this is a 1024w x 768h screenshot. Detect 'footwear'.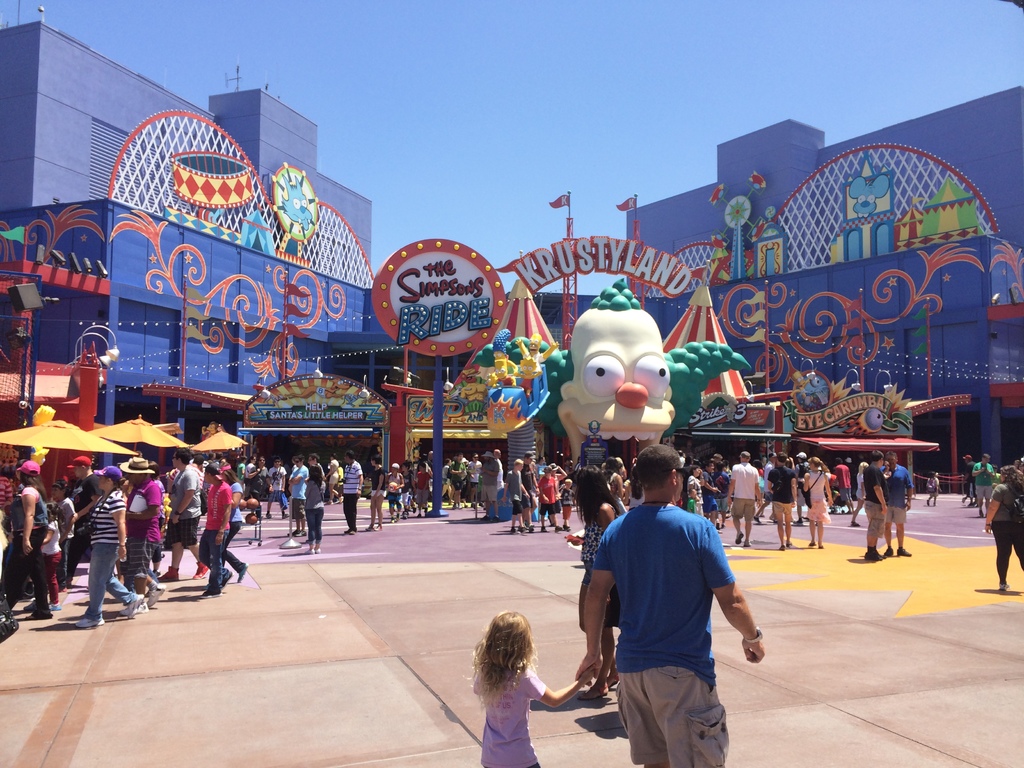
[893,548,913,556].
